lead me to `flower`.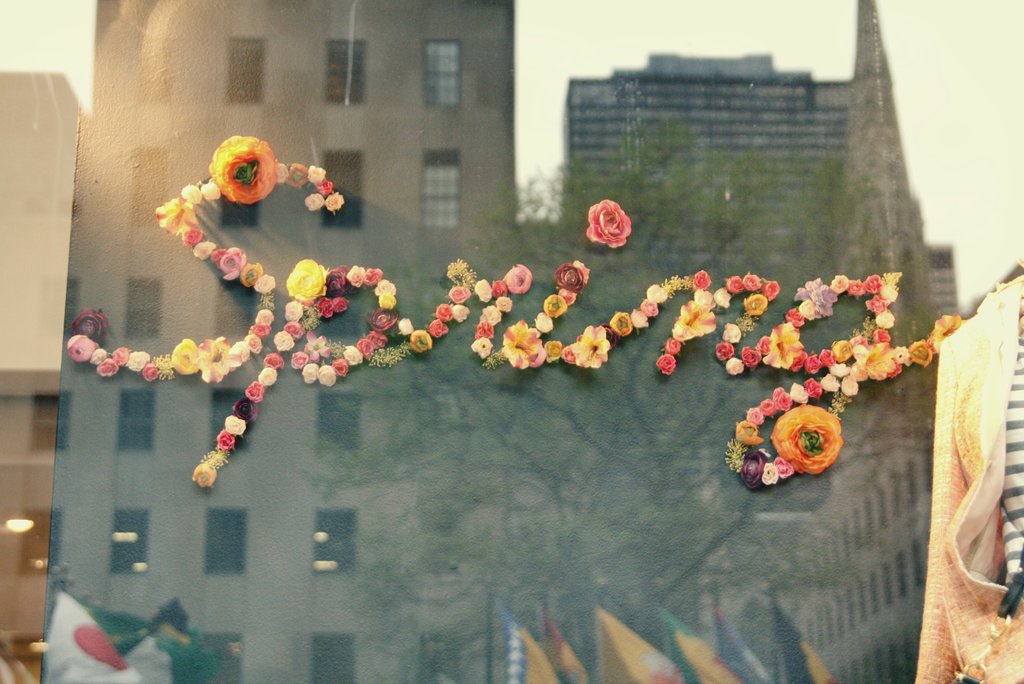
Lead to rect(784, 303, 804, 328).
